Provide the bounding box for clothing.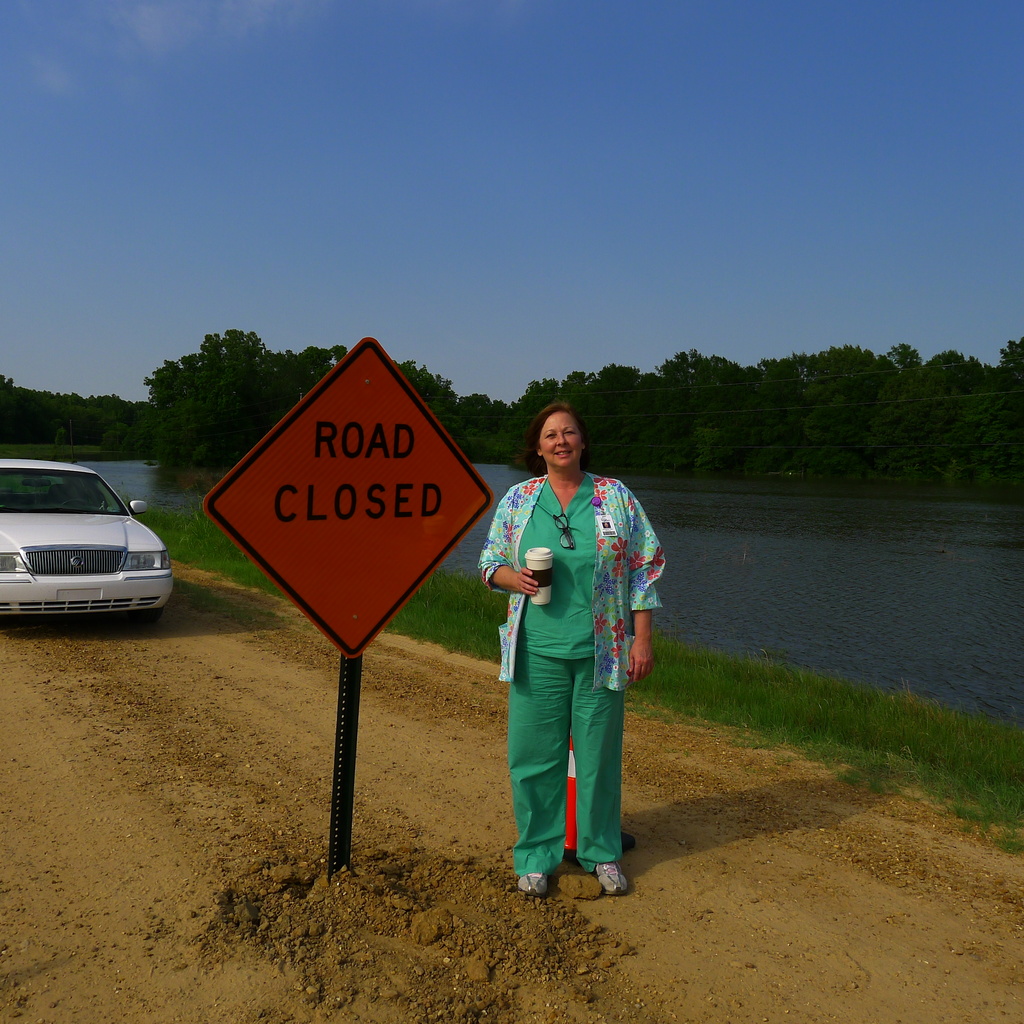
x1=496 y1=439 x2=648 y2=858.
